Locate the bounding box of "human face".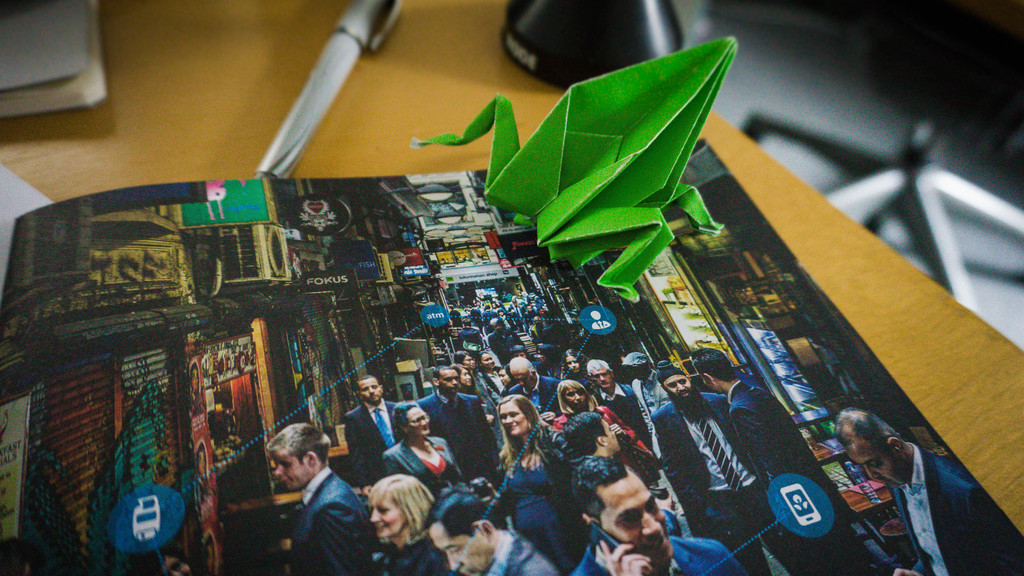
Bounding box: [602, 468, 673, 566].
